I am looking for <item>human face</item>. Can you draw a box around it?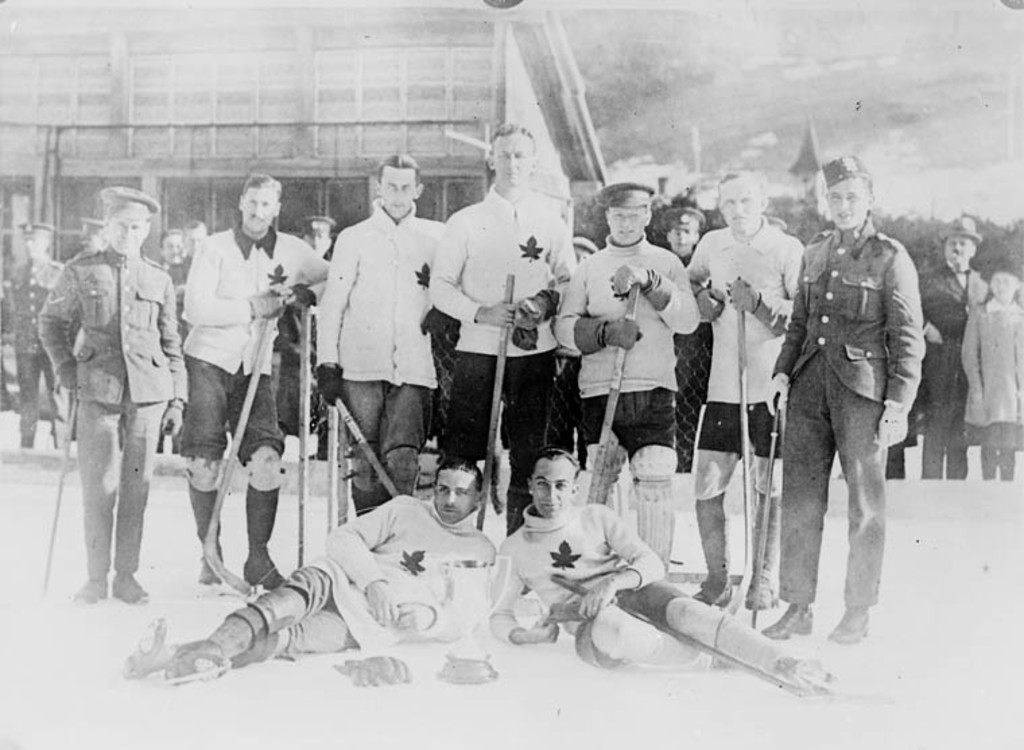
Sure, the bounding box is (left=492, top=133, right=535, bottom=189).
